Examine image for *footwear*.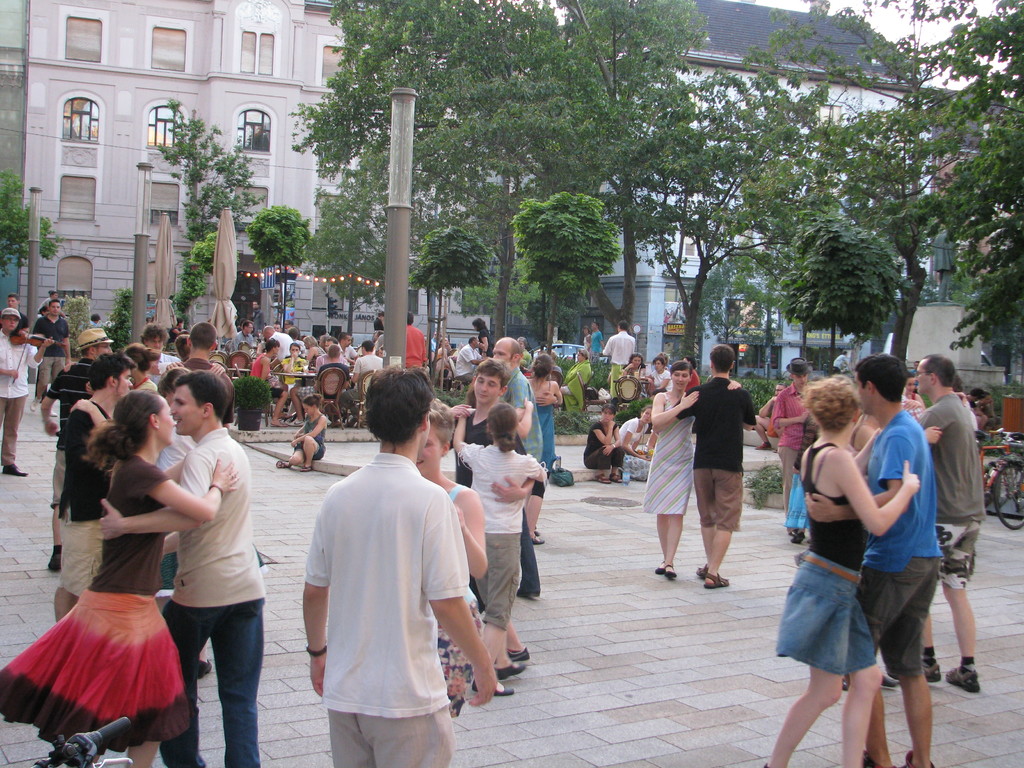
Examination result: bbox=[302, 466, 310, 472].
